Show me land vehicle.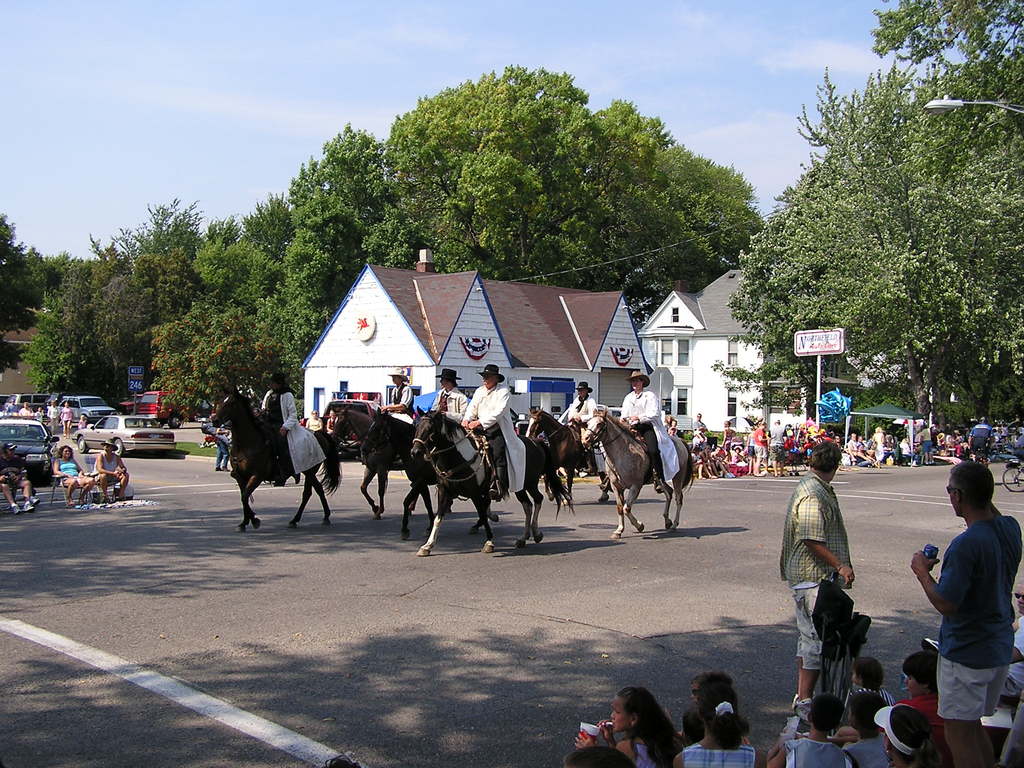
land vehicle is here: [135, 392, 213, 425].
